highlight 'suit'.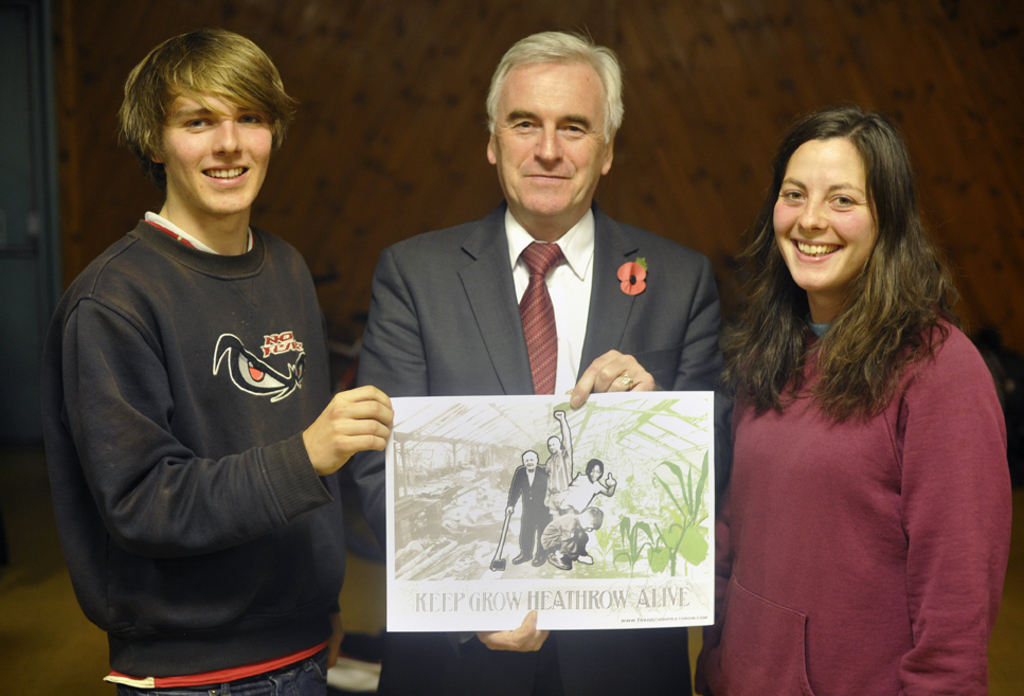
Highlighted region: box(353, 95, 708, 608).
